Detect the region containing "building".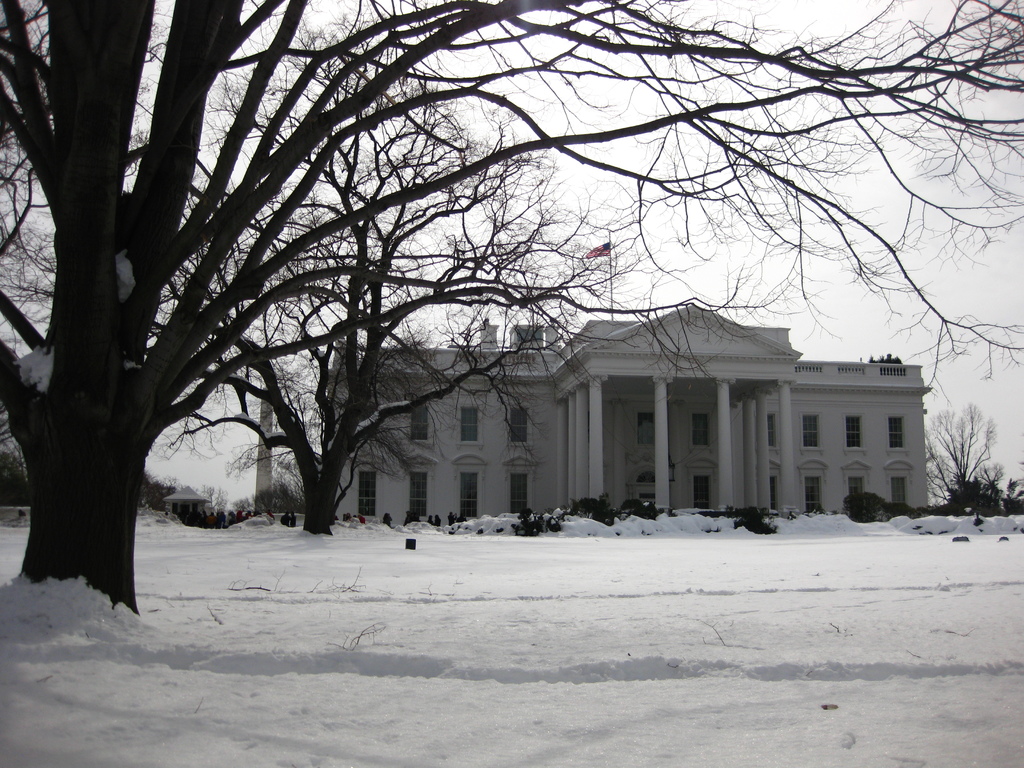
select_region(260, 303, 929, 514).
